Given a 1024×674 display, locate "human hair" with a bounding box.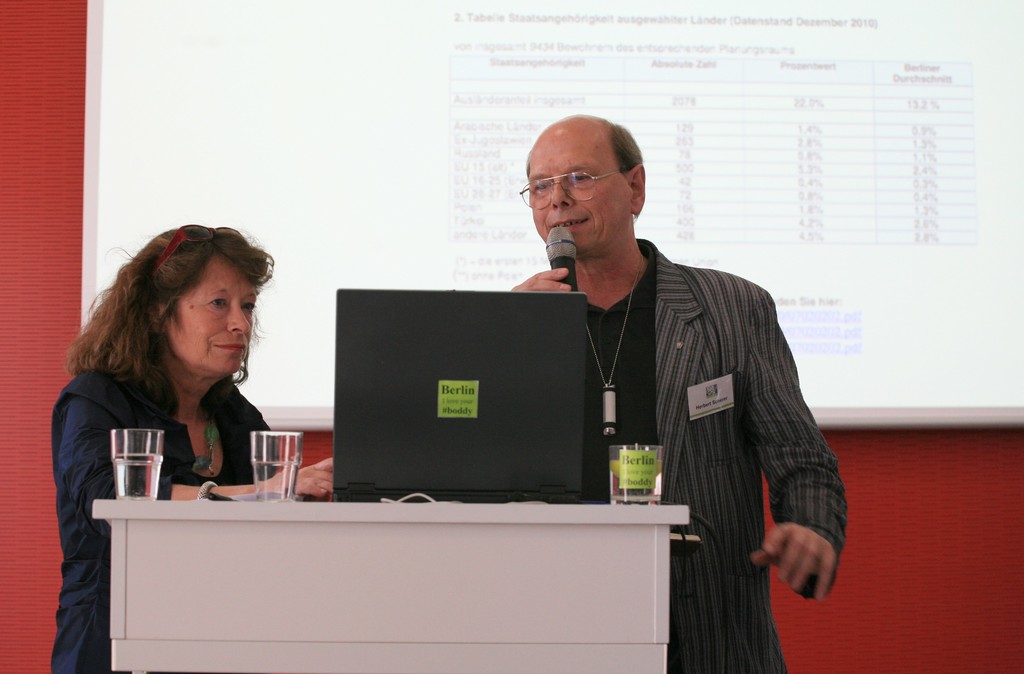
Located: box=[611, 123, 641, 172].
